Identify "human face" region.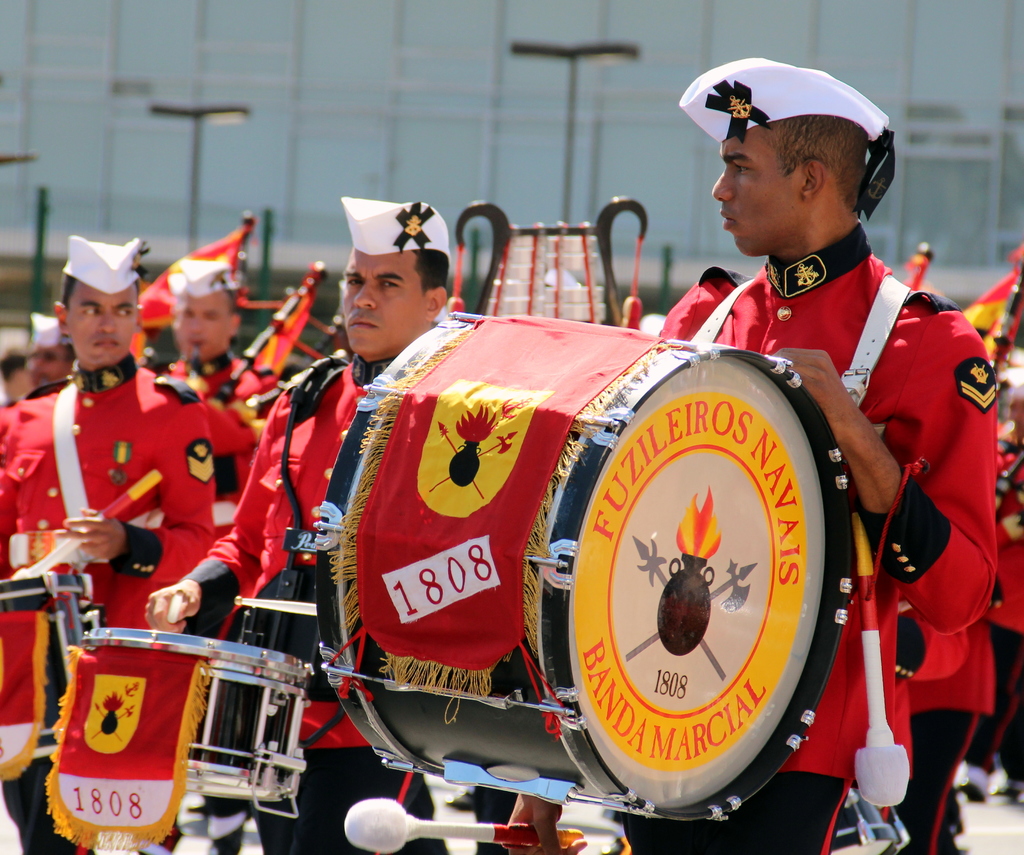
Region: <bbox>342, 255, 421, 356</bbox>.
